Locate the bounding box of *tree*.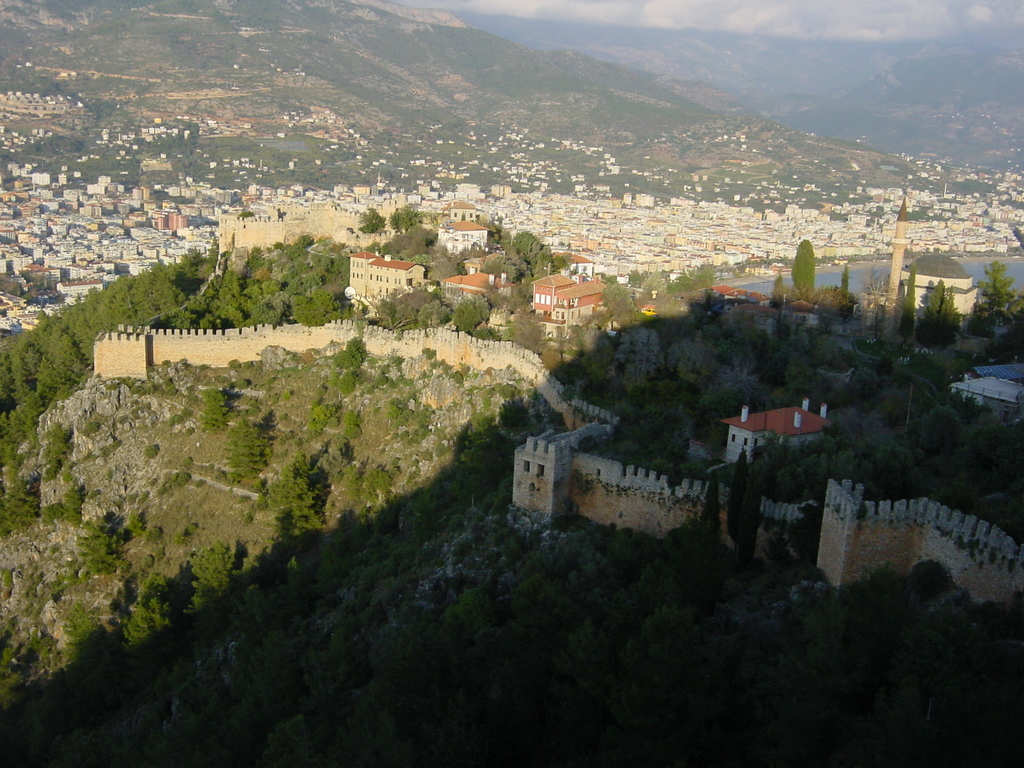
Bounding box: bbox=[788, 241, 815, 298].
